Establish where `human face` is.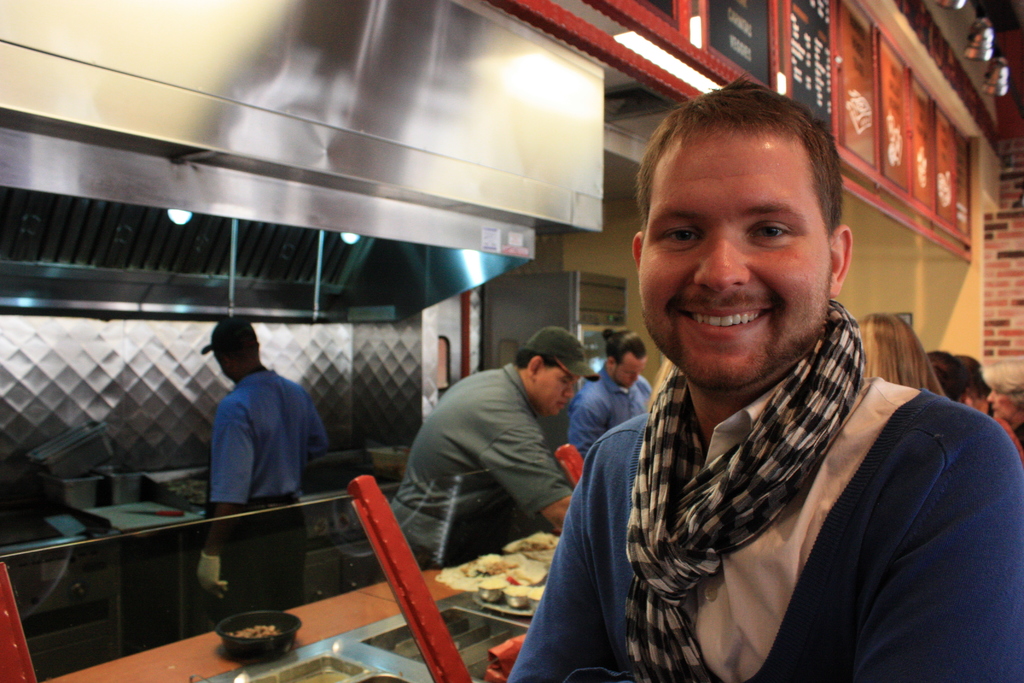
Established at {"x1": 538, "y1": 368, "x2": 576, "y2": 420}.
